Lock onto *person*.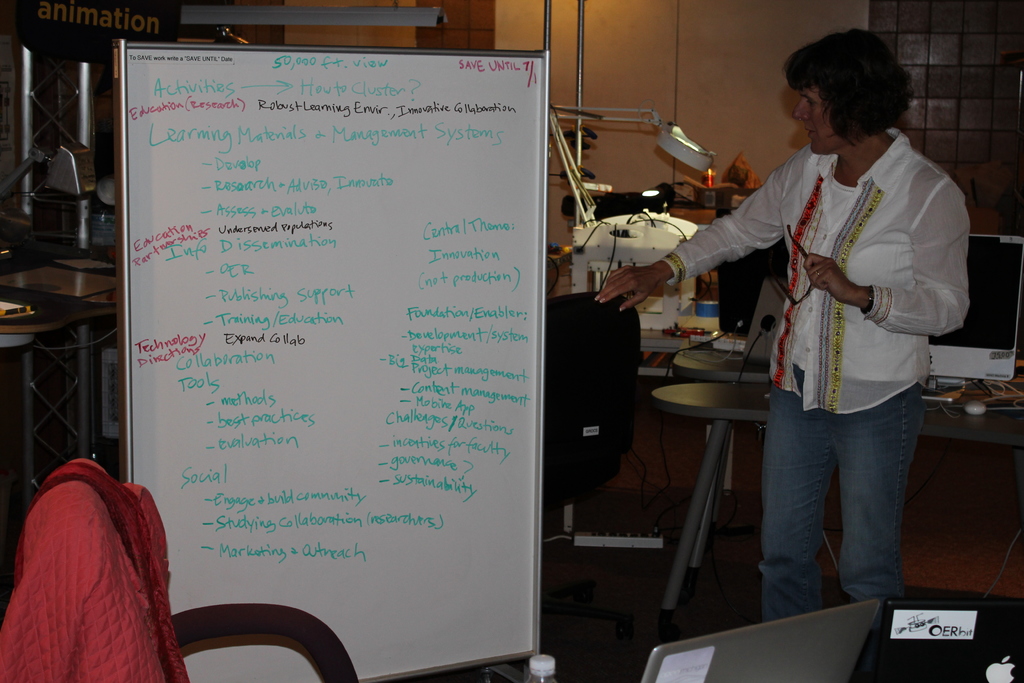
Locked: l=591, t=29, r=964, b=621.
